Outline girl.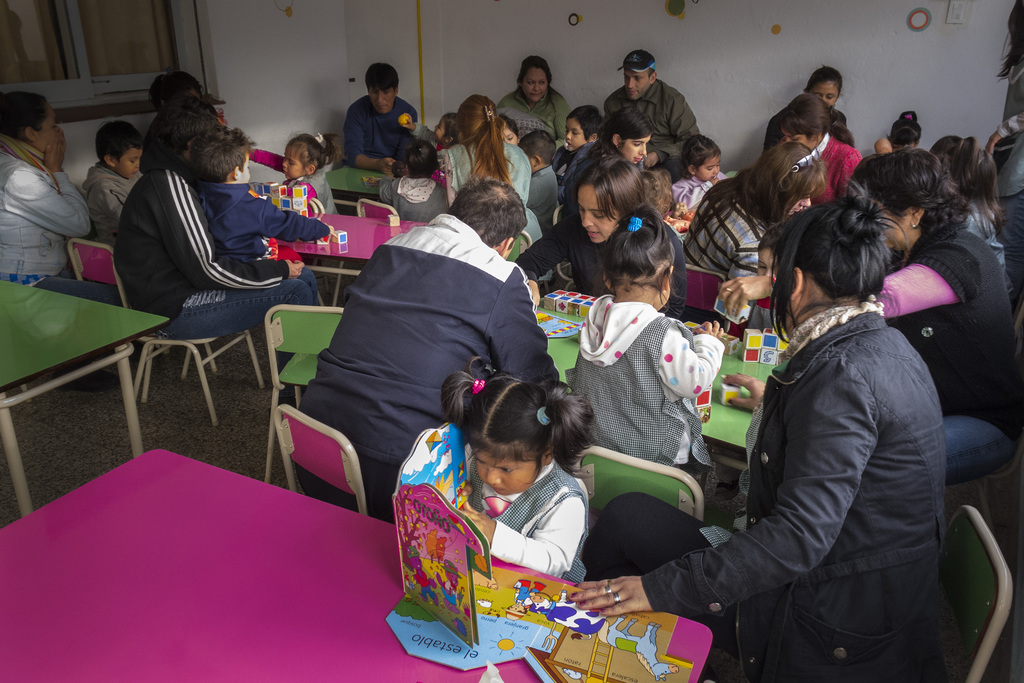
Outline: (379, 142, 446, 220).
